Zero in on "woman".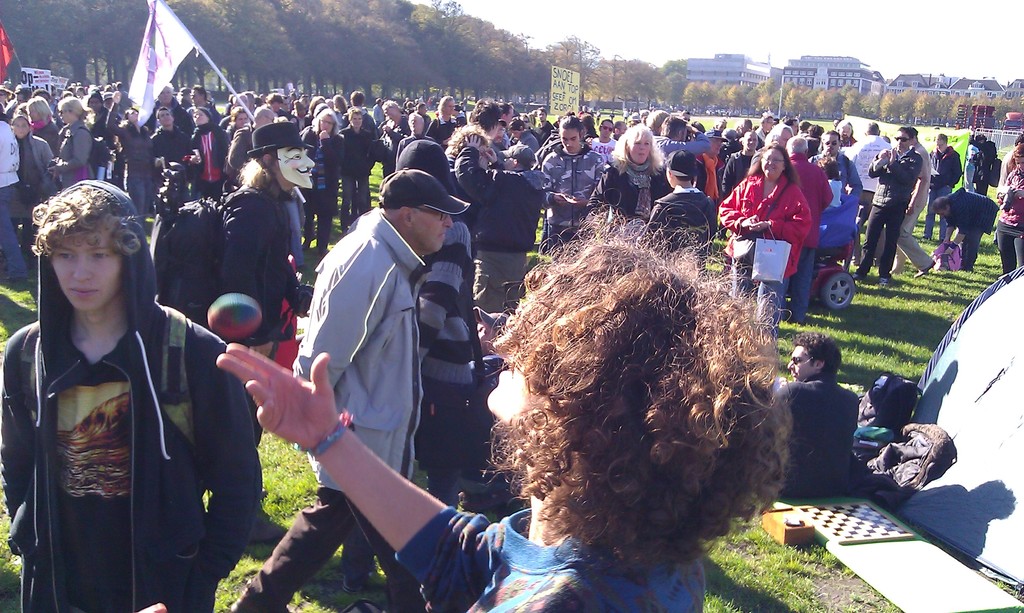
Zeroed in: [left=298, top=104, right=346, bottom=245].
